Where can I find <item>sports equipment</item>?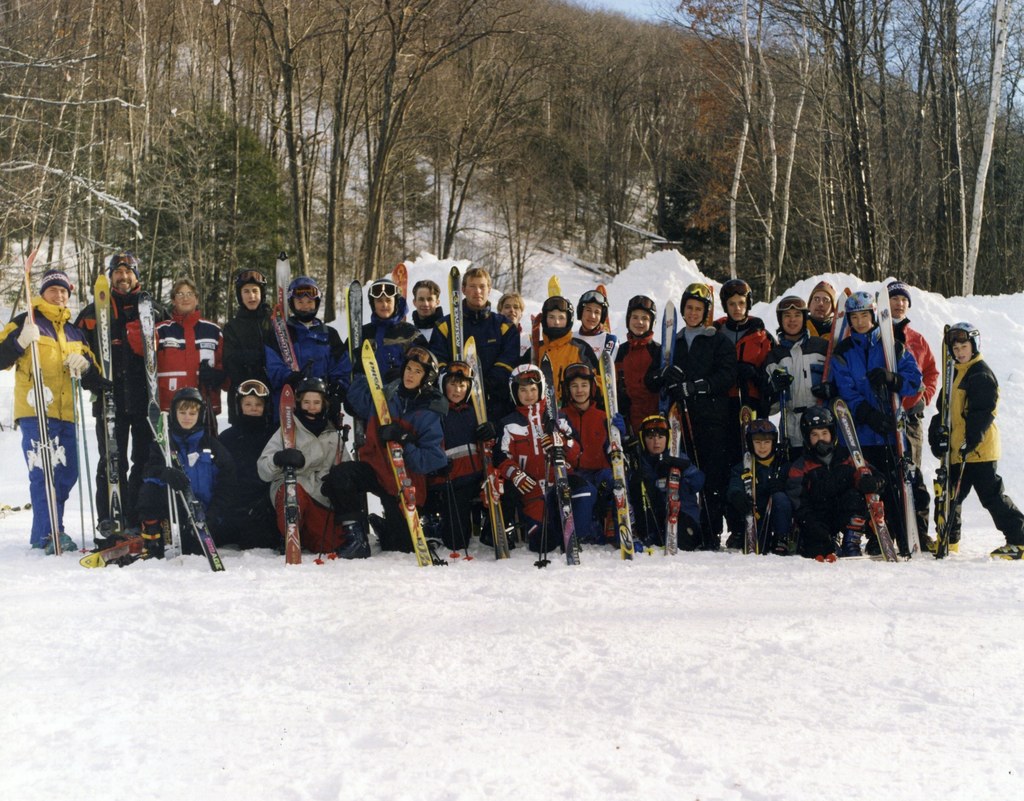
You can find it at [x1=138, y1=297, x2=162, y2=442].
